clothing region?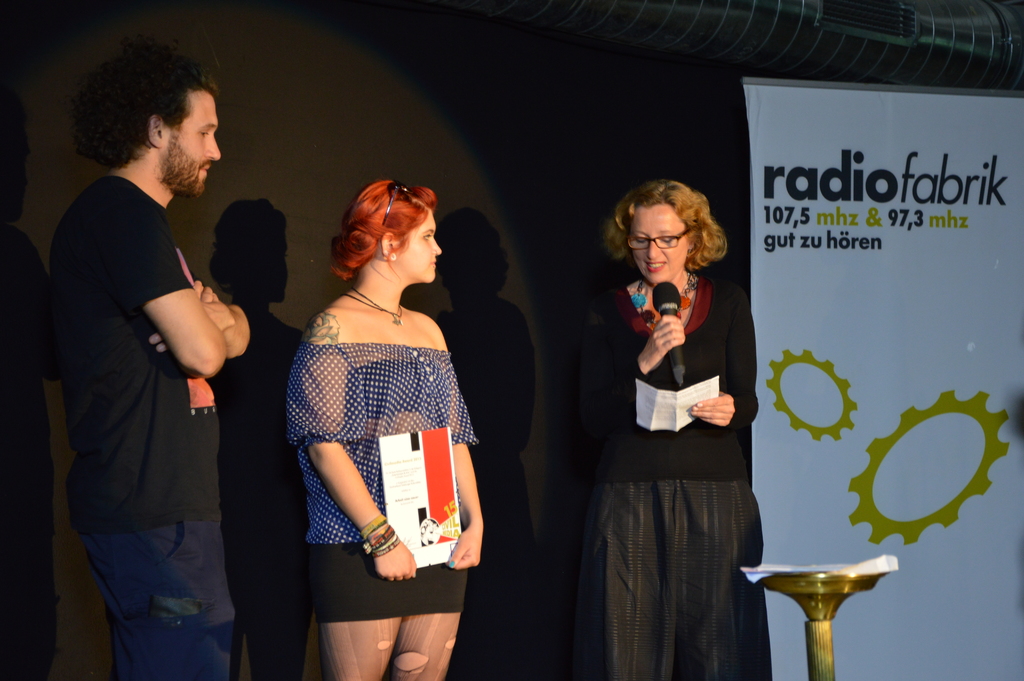
(left=74, top=509, right=241, bottom=680)
